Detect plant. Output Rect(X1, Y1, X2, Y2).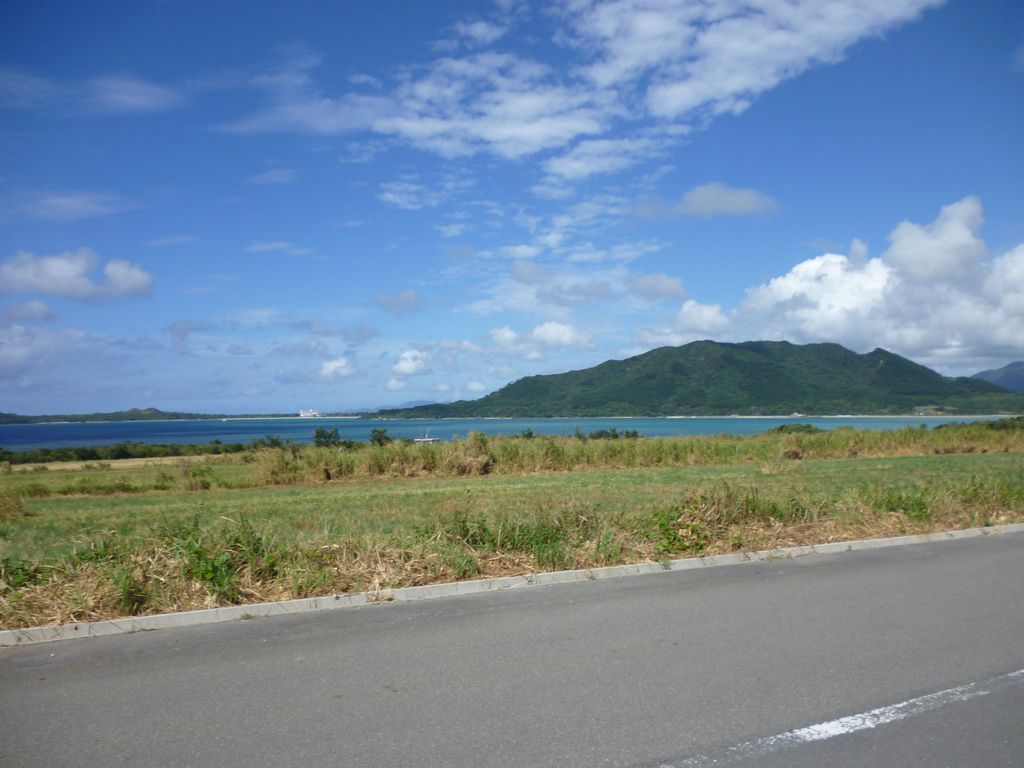
Rect(168, 526, 238, 595).
